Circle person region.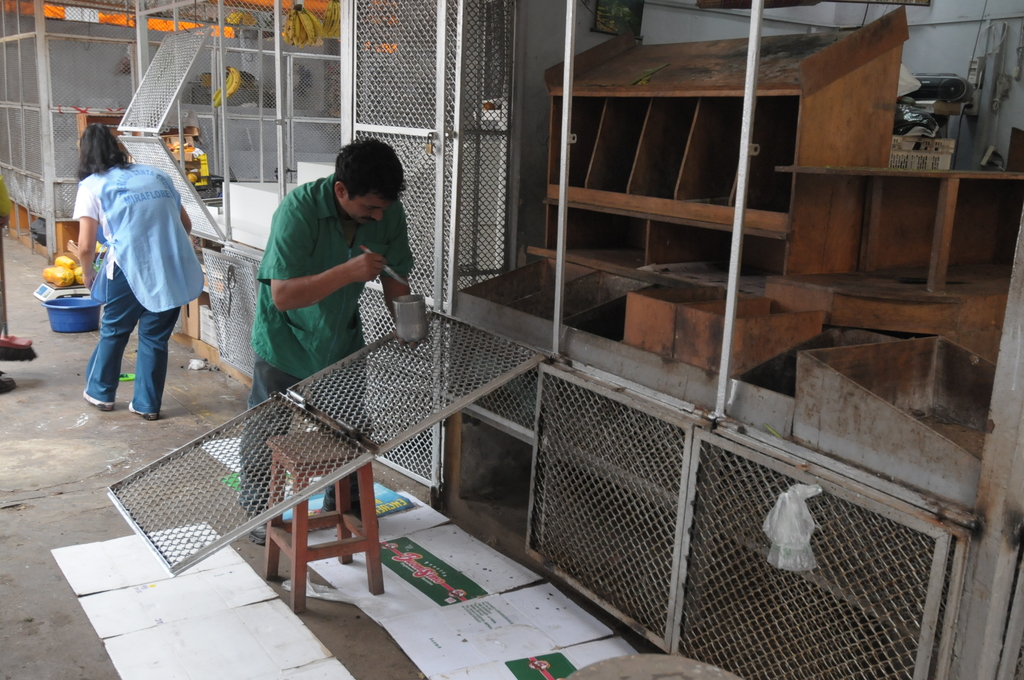
Region: locate(86, 142, 186, 432).
